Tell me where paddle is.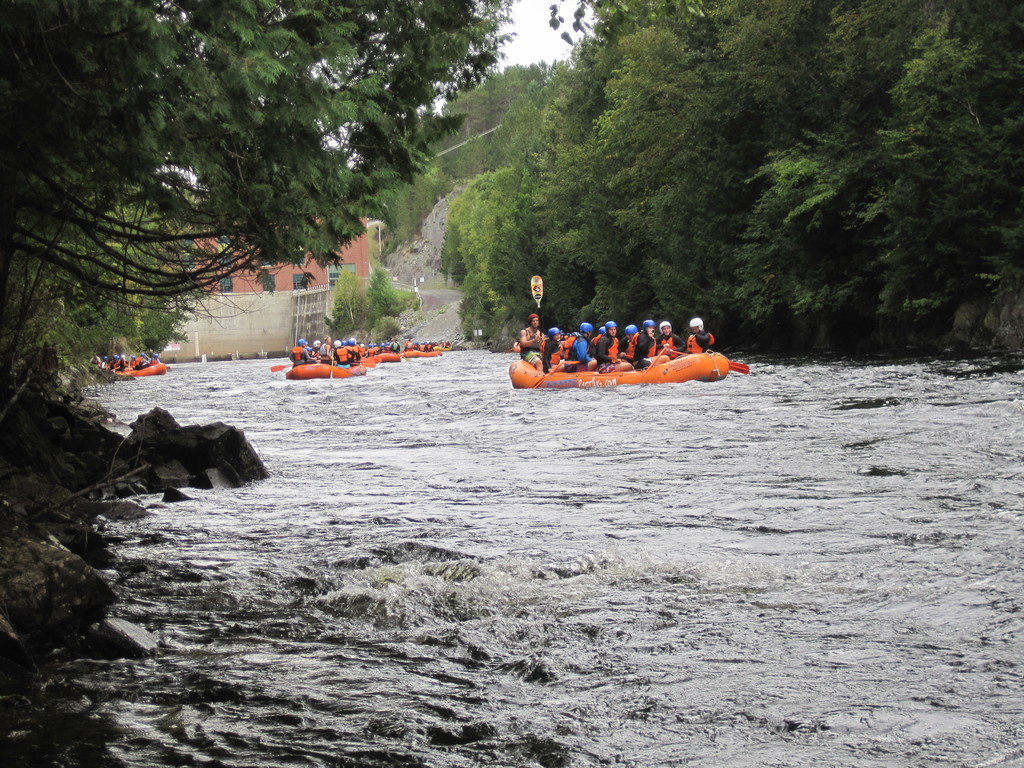
paddle is at (534, 364, 562, 387).
